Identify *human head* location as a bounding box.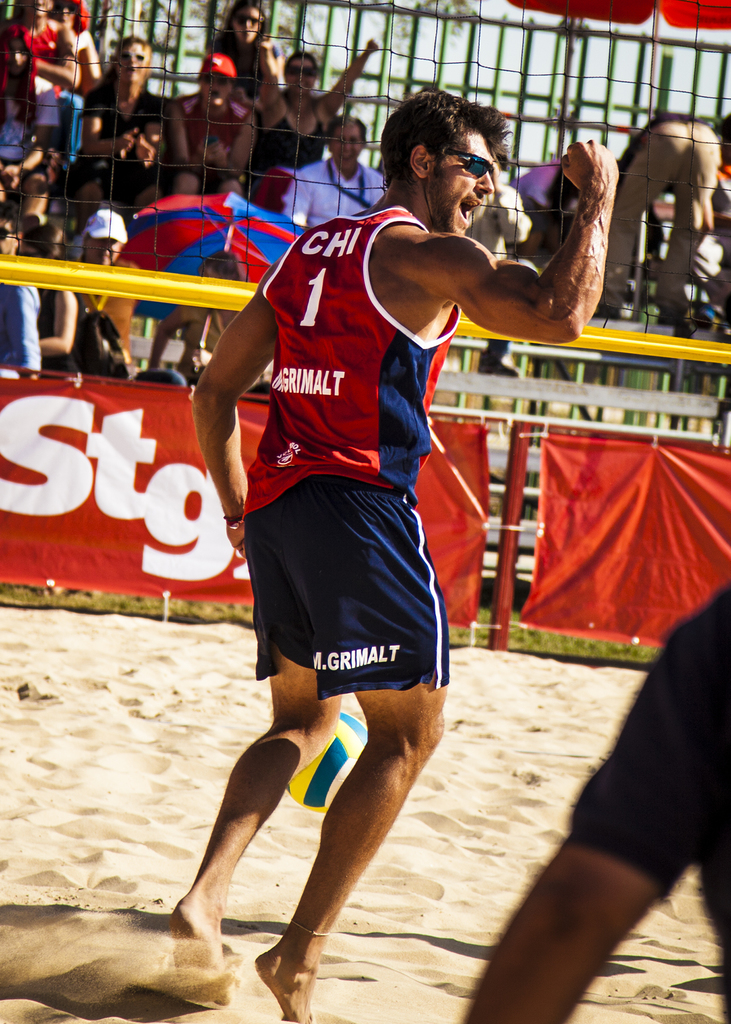
x1=387 y1=86 x2=527 y2=219.
